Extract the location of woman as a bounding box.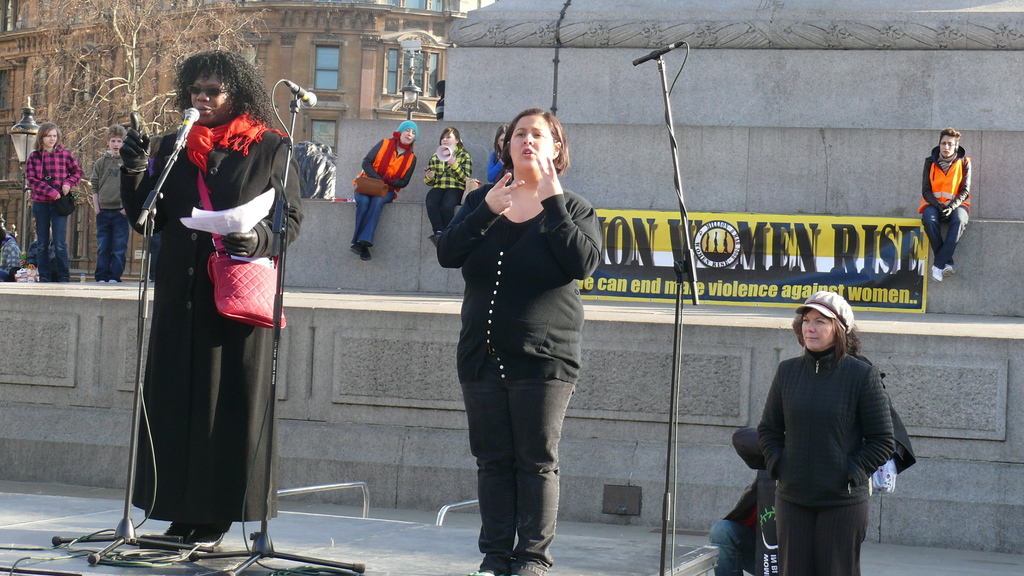
{"left": 435, "top": 107, "right": 604, "bottom": 575}.
